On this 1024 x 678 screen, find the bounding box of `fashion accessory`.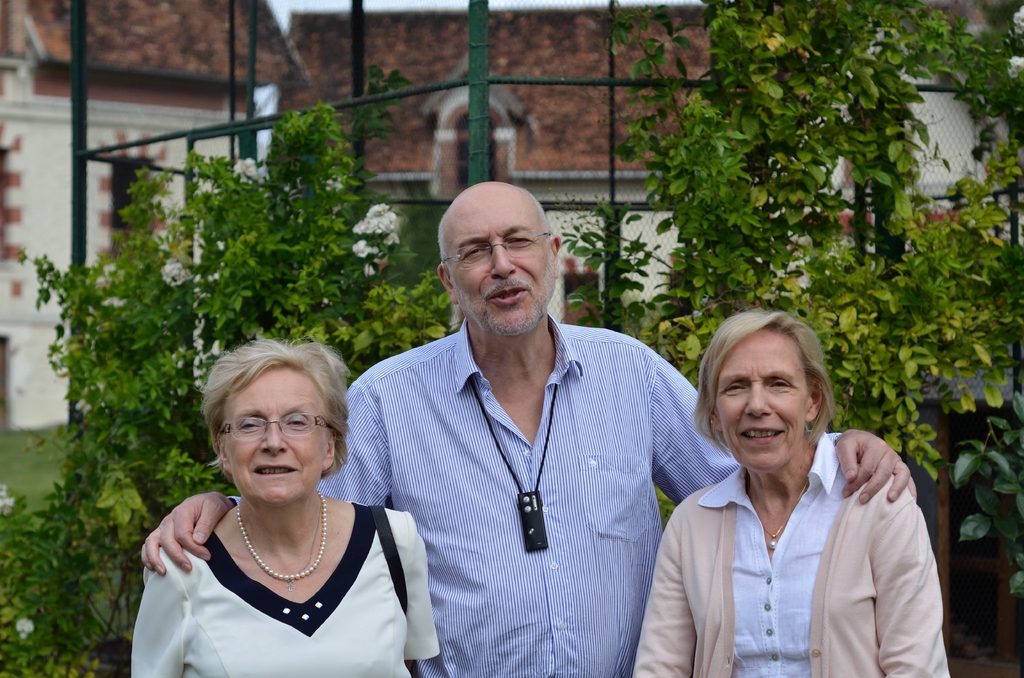
Bounding box: rect(806, 420, 814, 433).
